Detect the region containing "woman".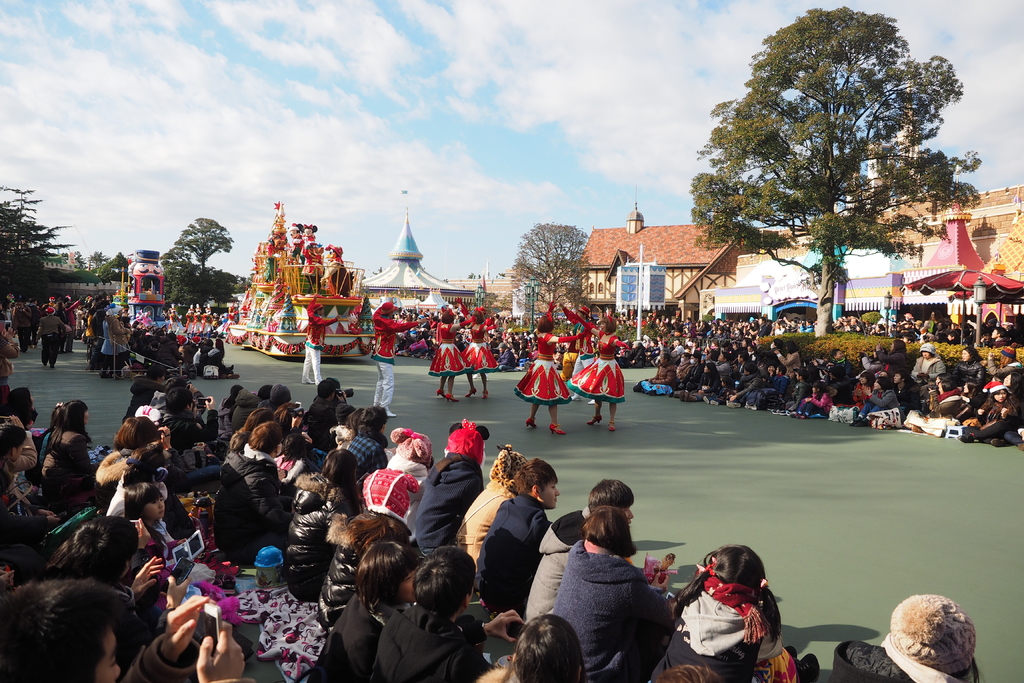
0 386 37 431.
